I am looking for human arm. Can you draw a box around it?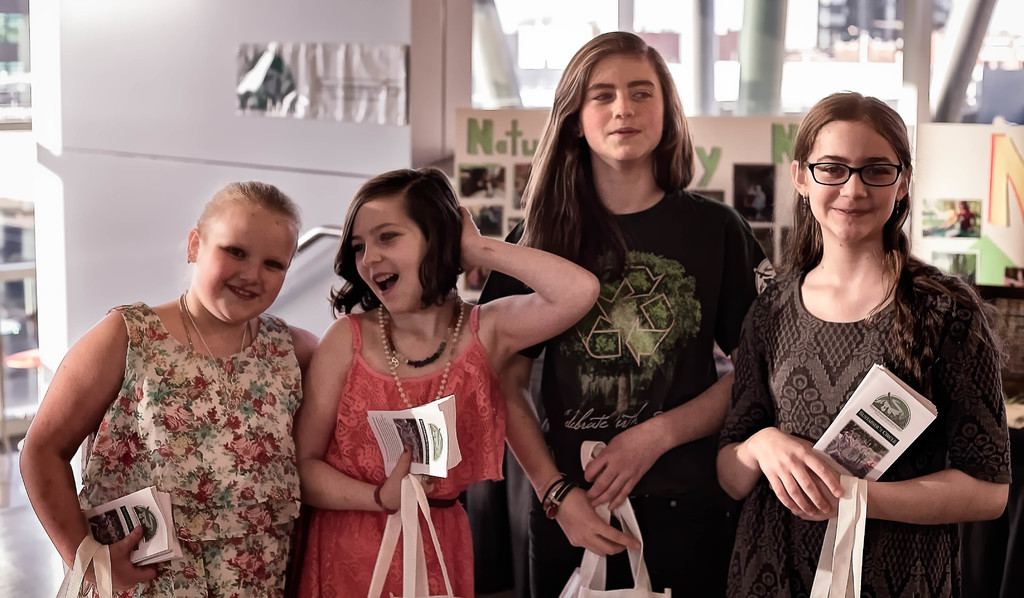
Sure, the bounding box is [446, 226, 614, 370].
